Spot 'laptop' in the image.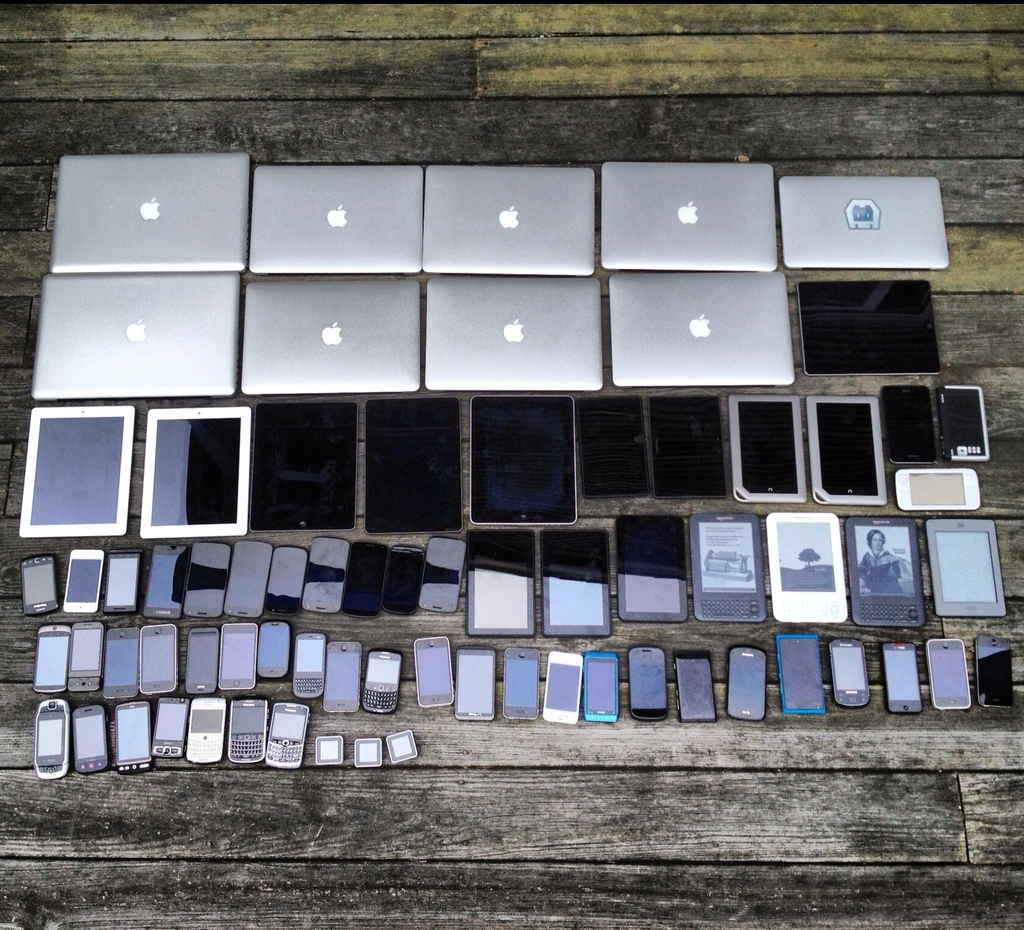
'laptop' found at locate(424, 160, 594, 276).
